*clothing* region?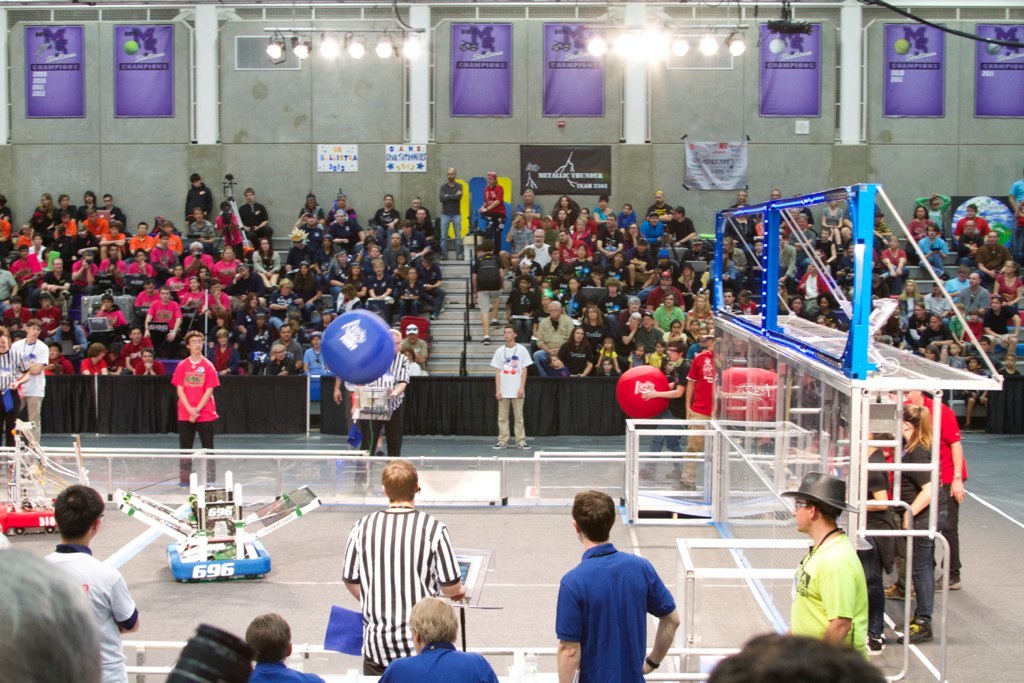
locate(556, 544, 686, 674)
